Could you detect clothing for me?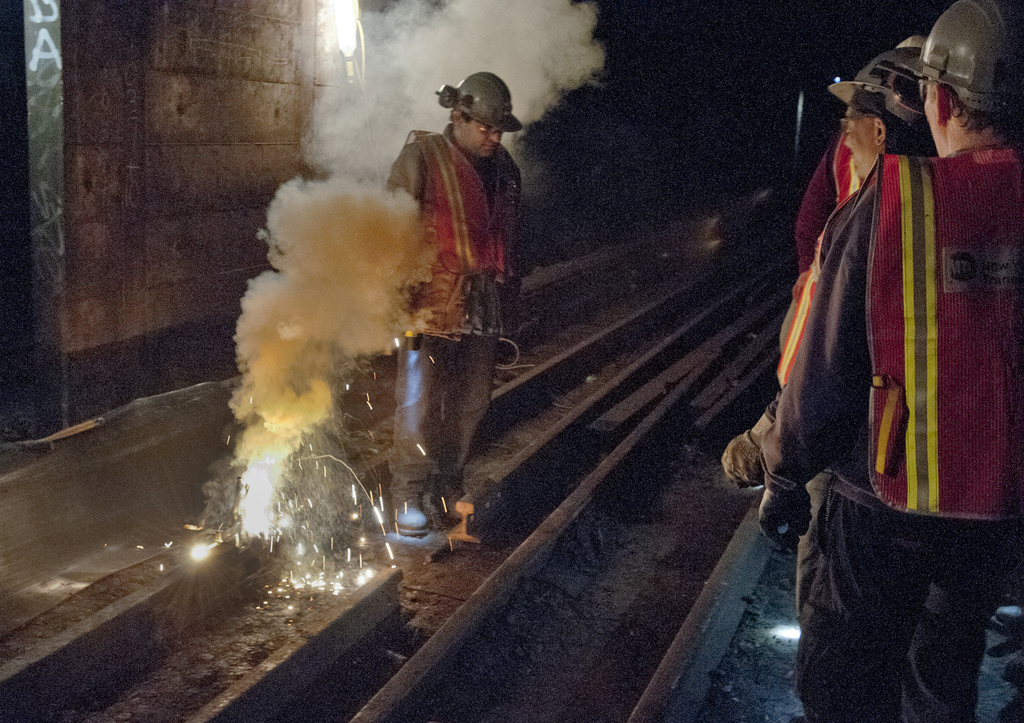
Detection result: 787 134 845 302.
